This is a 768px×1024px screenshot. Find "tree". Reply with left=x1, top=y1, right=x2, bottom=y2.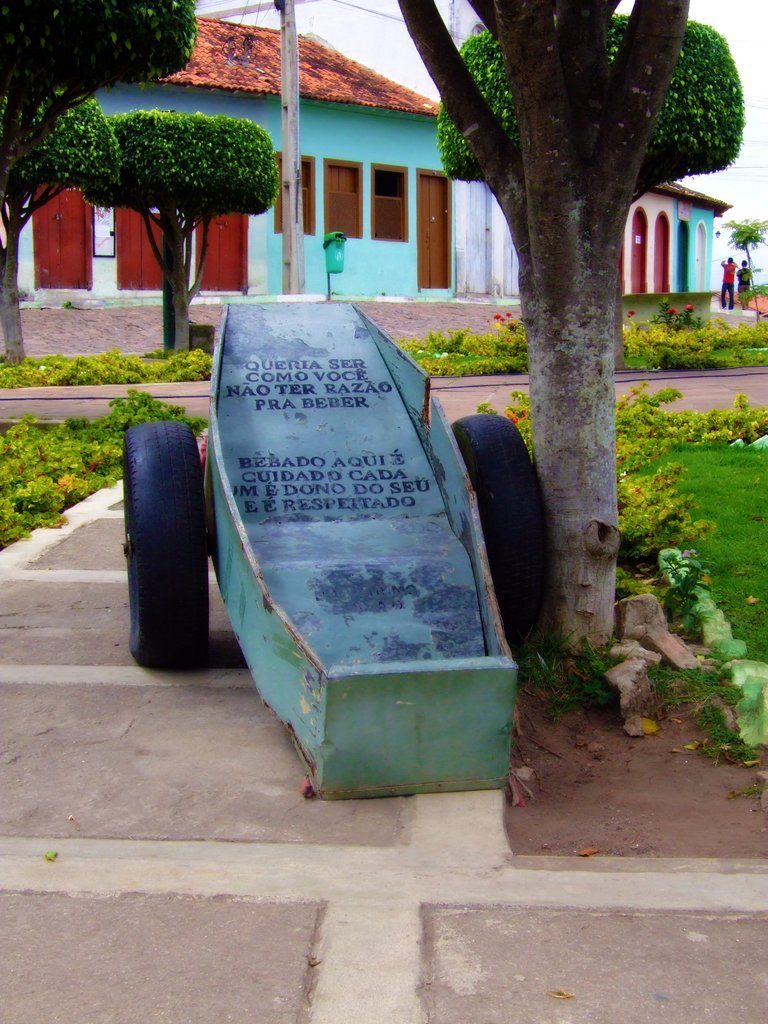
left=436, top=22, right=744, bottom=204.
